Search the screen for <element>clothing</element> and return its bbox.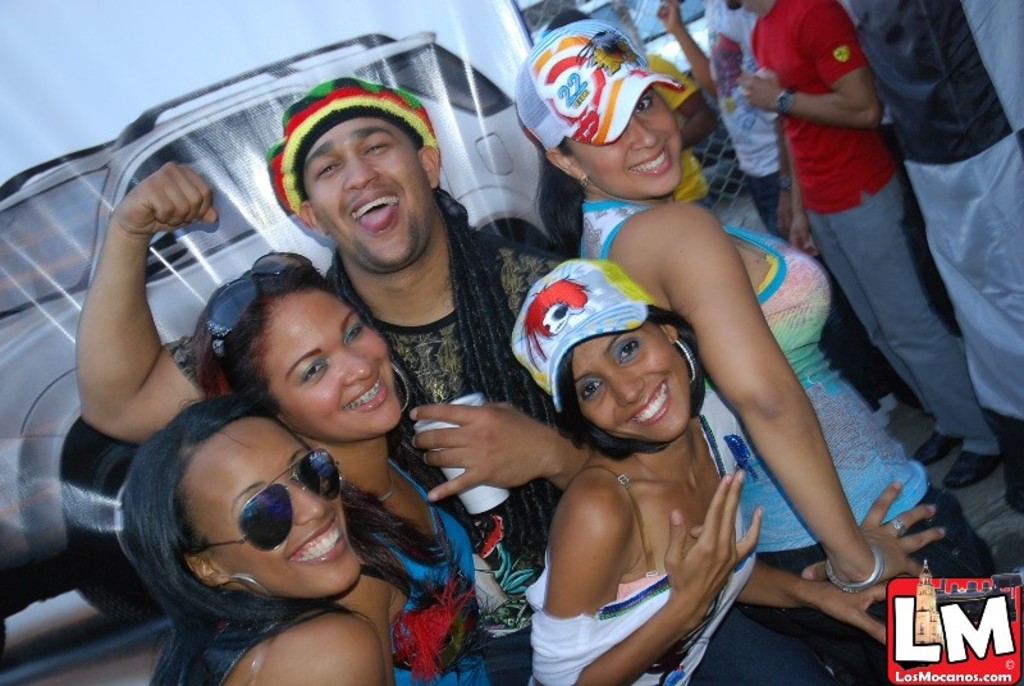
Found: (165,603,325,685).
